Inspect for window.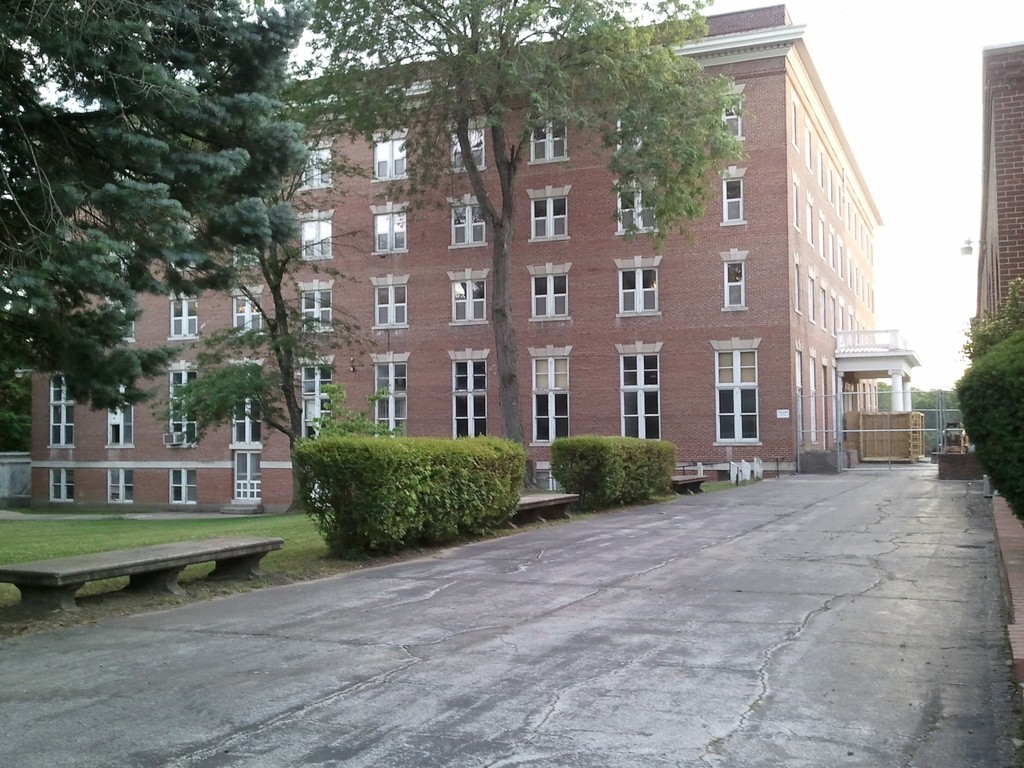
Inspection: box(102, 382, 133, 445).
